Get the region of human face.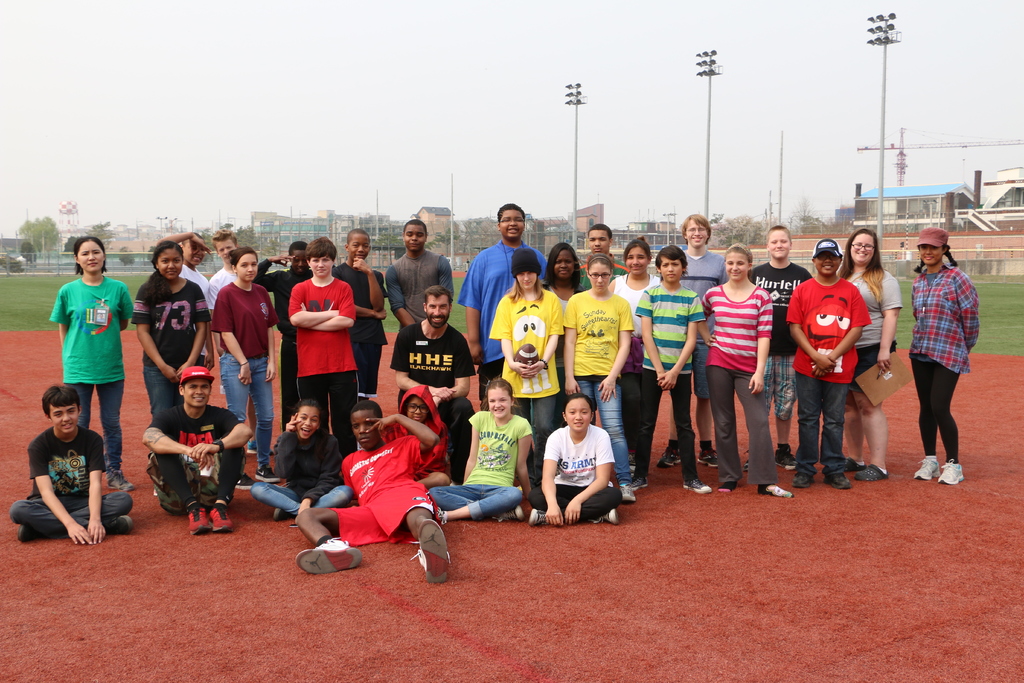
<box>851,235,872,260</box>.
